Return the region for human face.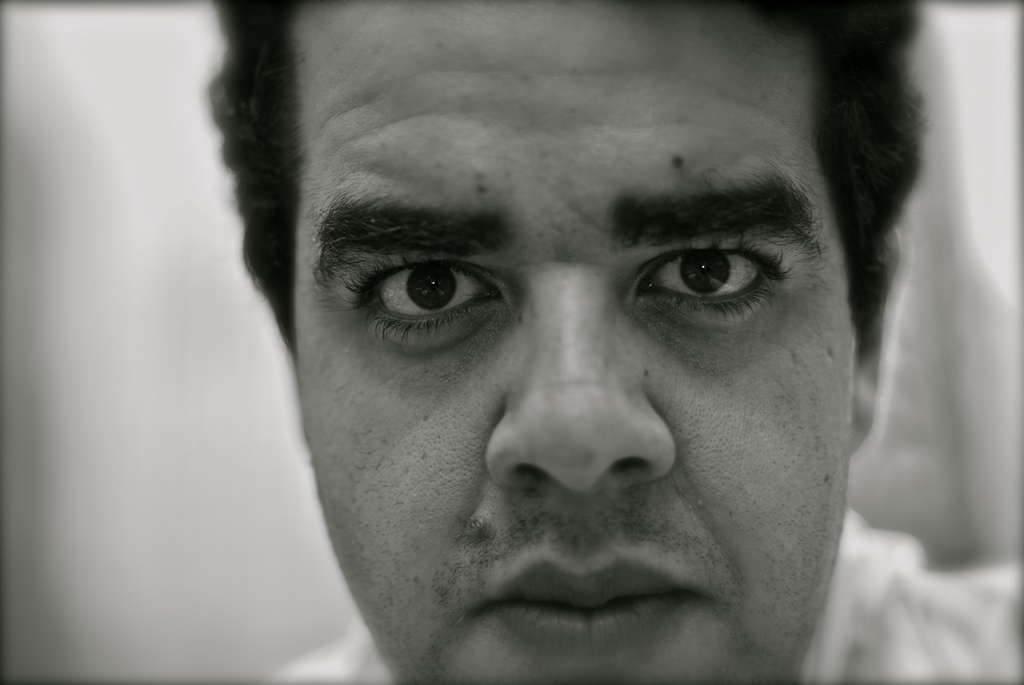
[295, 0, 859, 684].
